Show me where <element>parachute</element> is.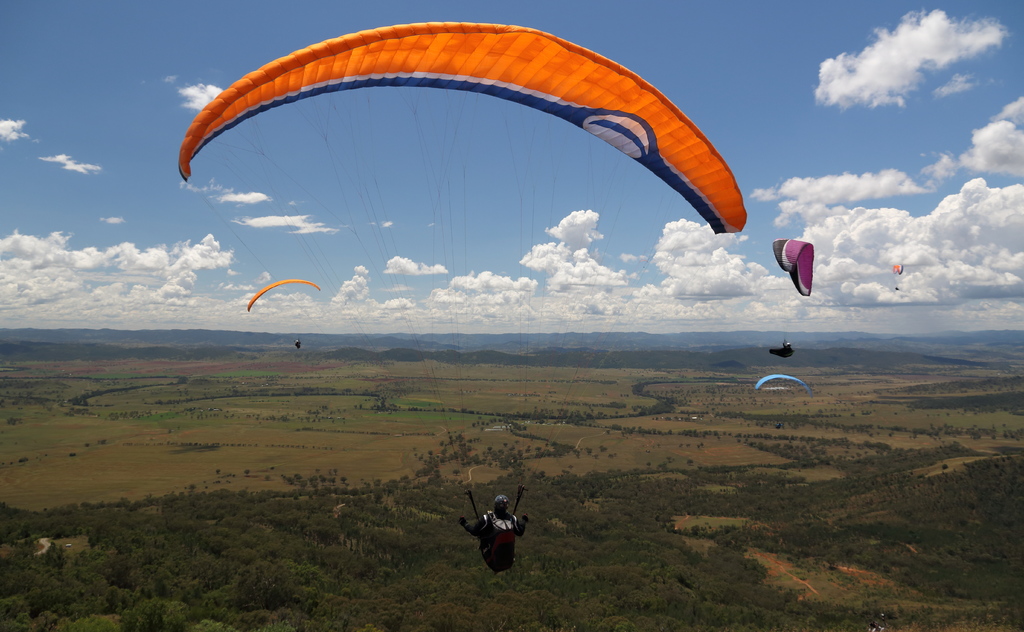
<element>parachute</element> is at pyautogui.locateOnScreen(891, 265, 902, 290).
